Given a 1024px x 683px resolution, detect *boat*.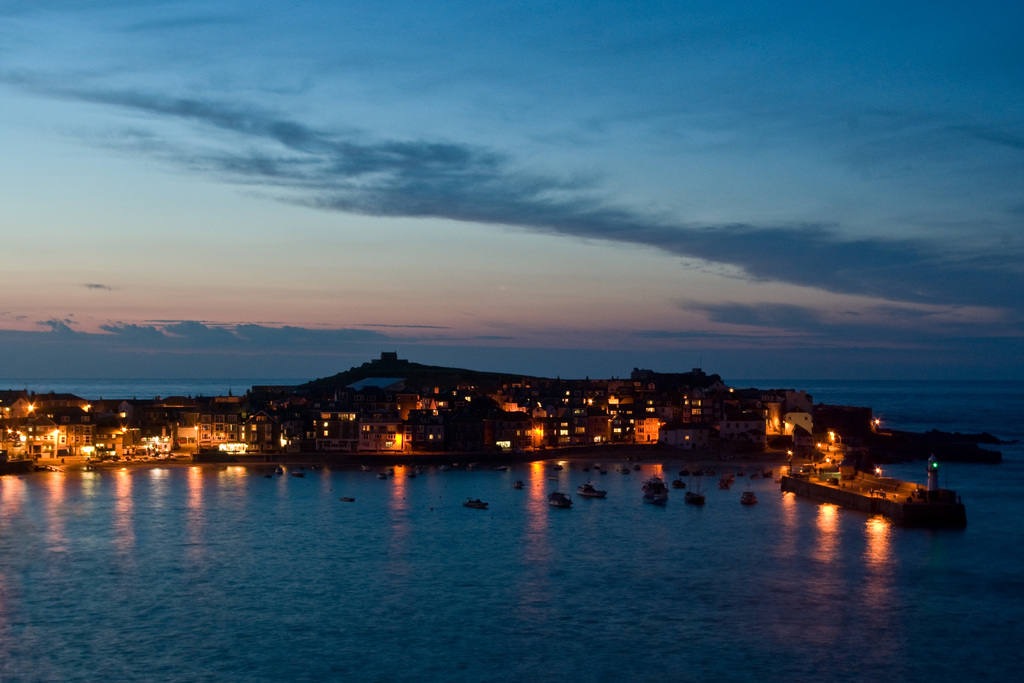
<region>742, 488, 762, 506</region>.
